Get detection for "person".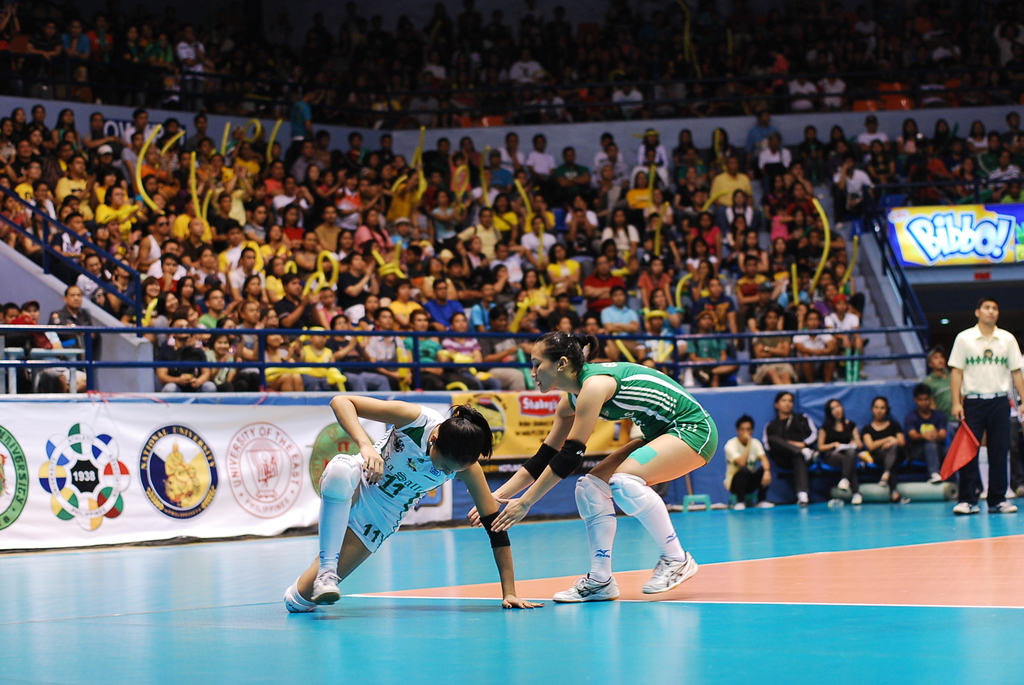
Detection: {"left": 859, "top": 391, "right": 913, "bottom": 514}.
